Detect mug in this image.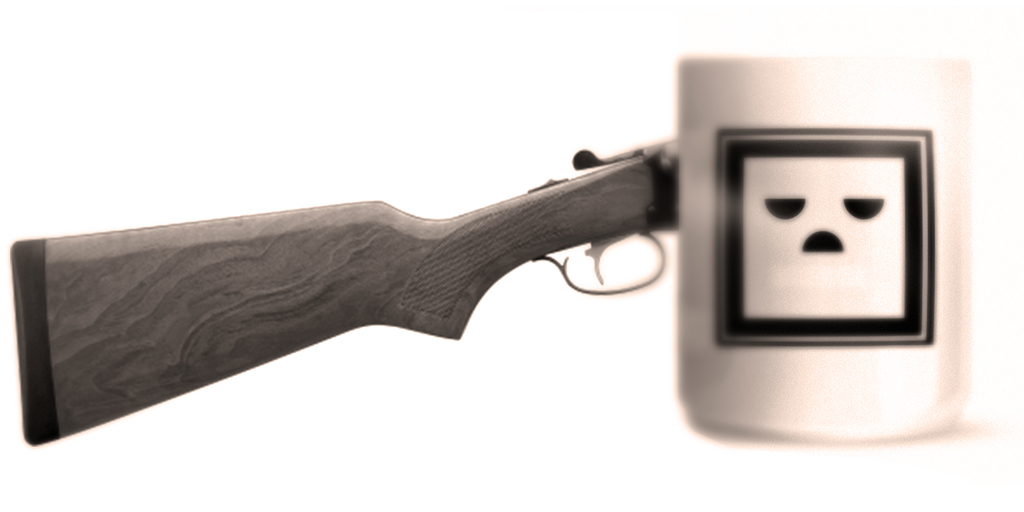
Detection: detection(674, 58, 975, 442).
